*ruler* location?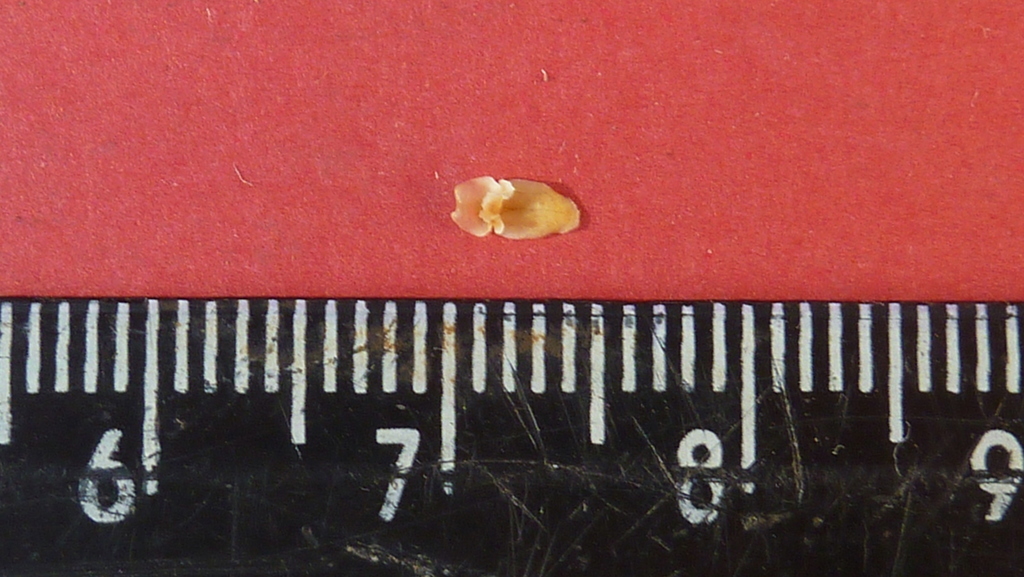
0, 300, 1021, 574
